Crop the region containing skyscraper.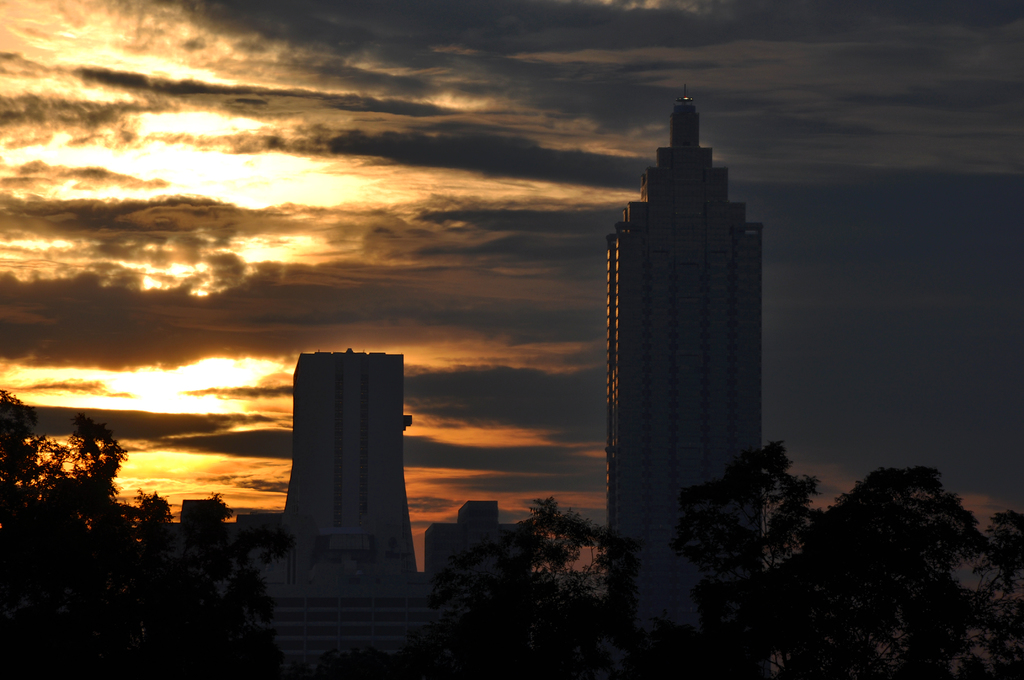
Crop region: x1=282, y1=349, x2=419, y2=573.
